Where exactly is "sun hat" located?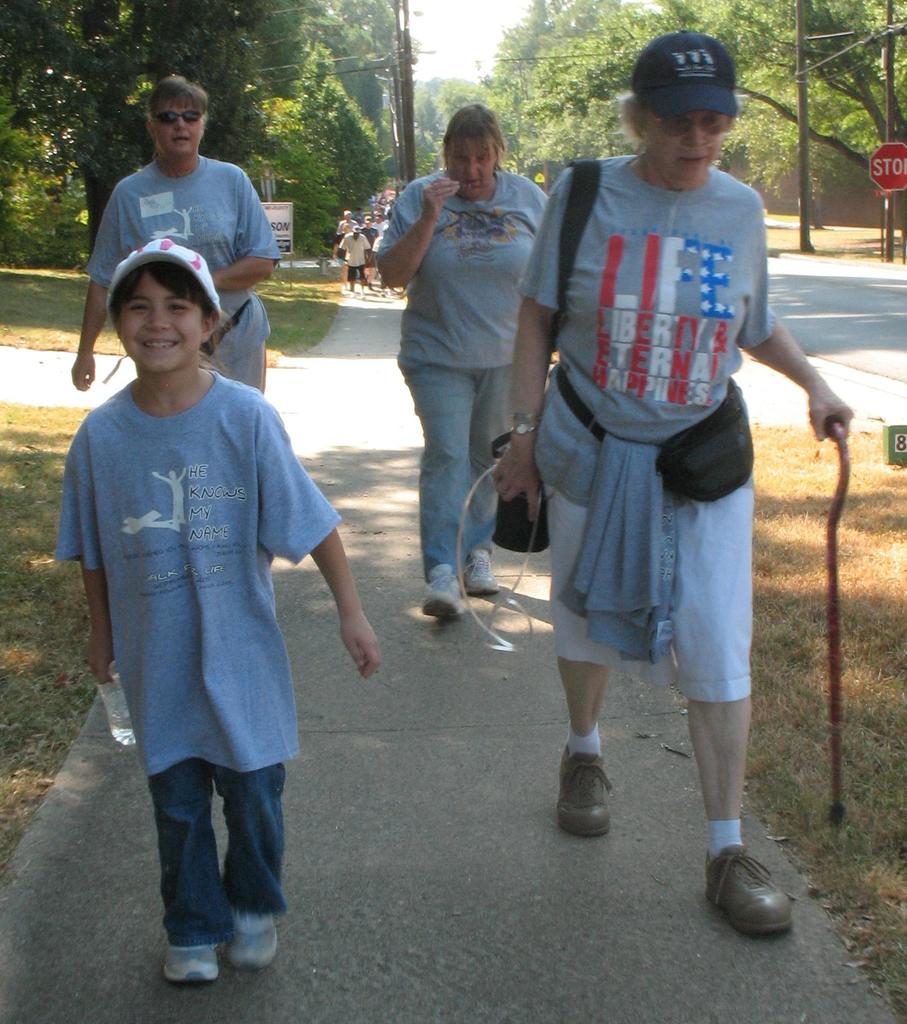
Its bounding box is 103 237 225 314.
